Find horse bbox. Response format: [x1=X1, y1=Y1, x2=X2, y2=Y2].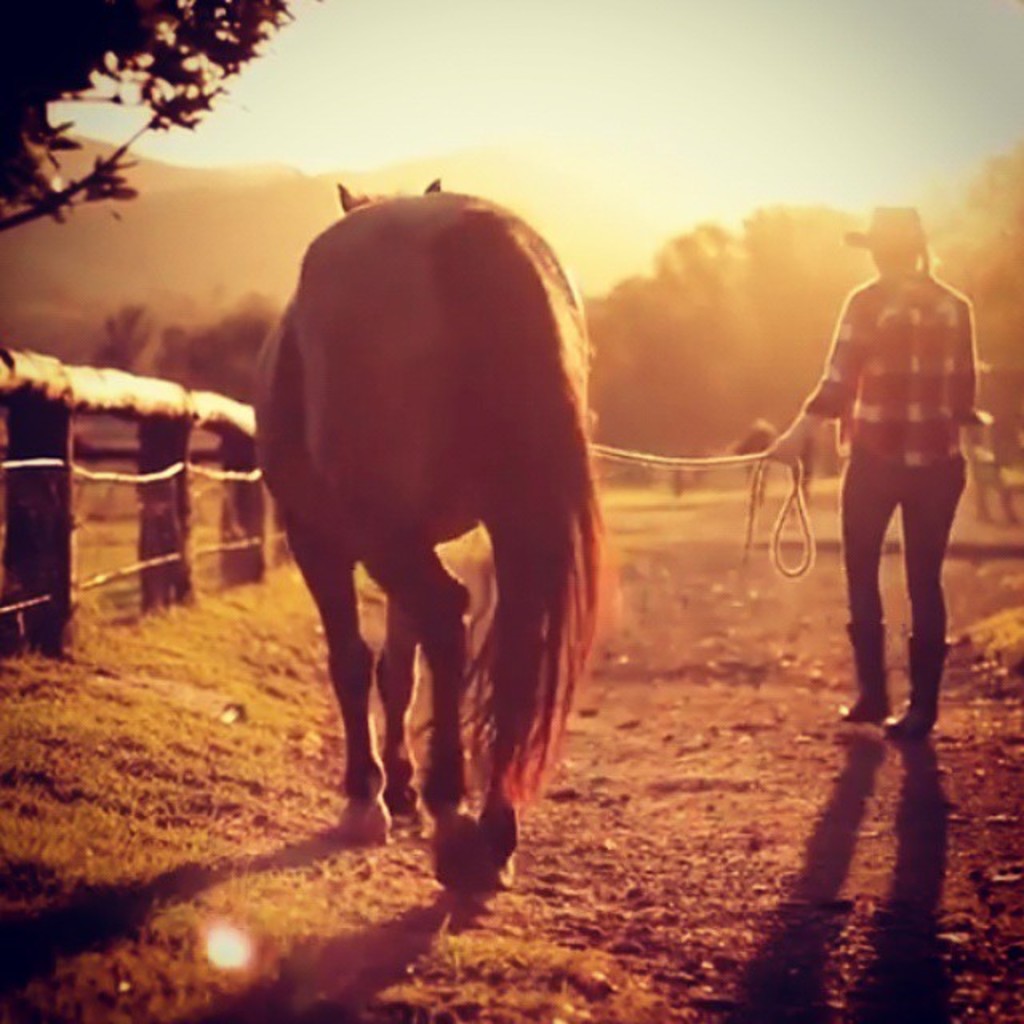
[x1=246, y1=178, x2=610, y2=880].
